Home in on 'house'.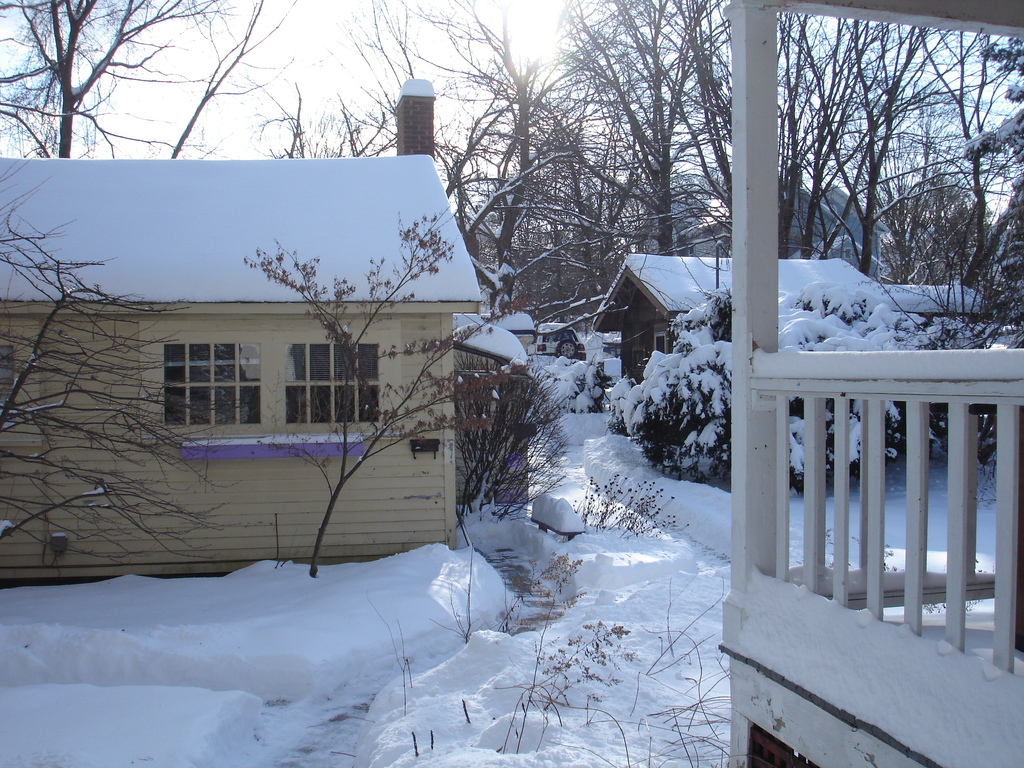
Homed in at locate(708, 0, 1023, 767).
